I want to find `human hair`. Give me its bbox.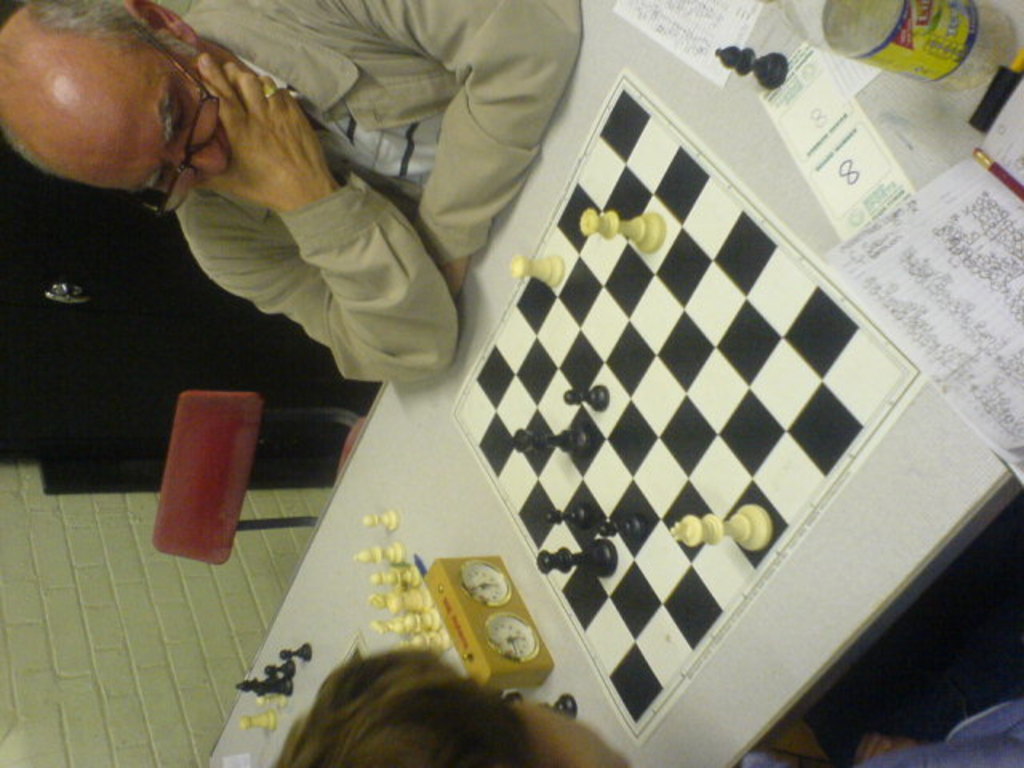
BBox(262, 654, 531, 767).
